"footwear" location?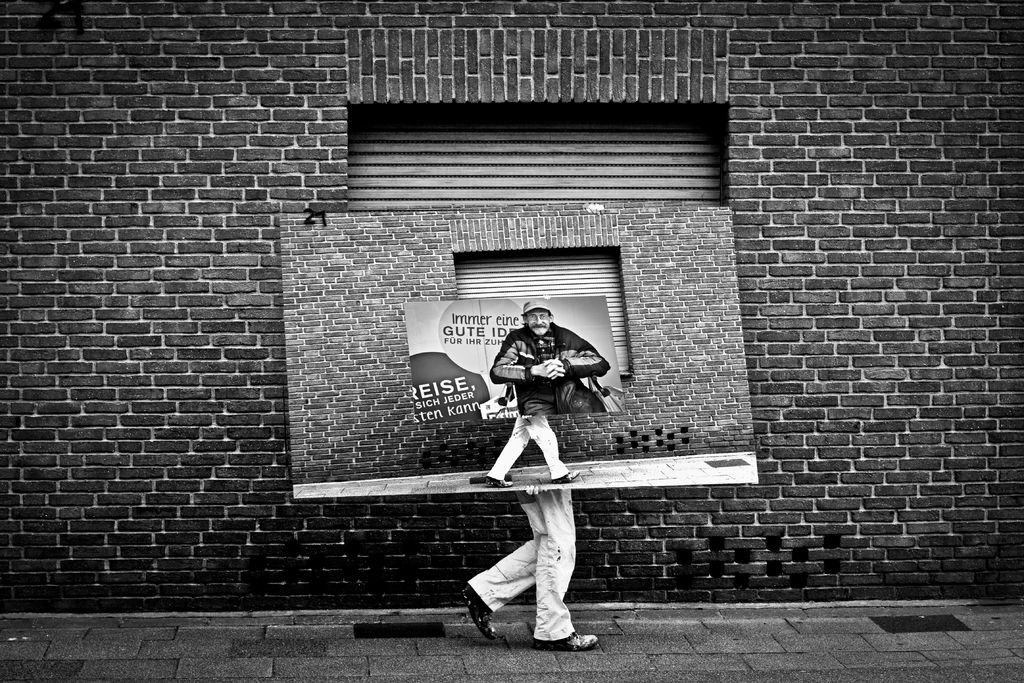
{"left": 552, "top": 472, "right": 579, "bottom": 484}
